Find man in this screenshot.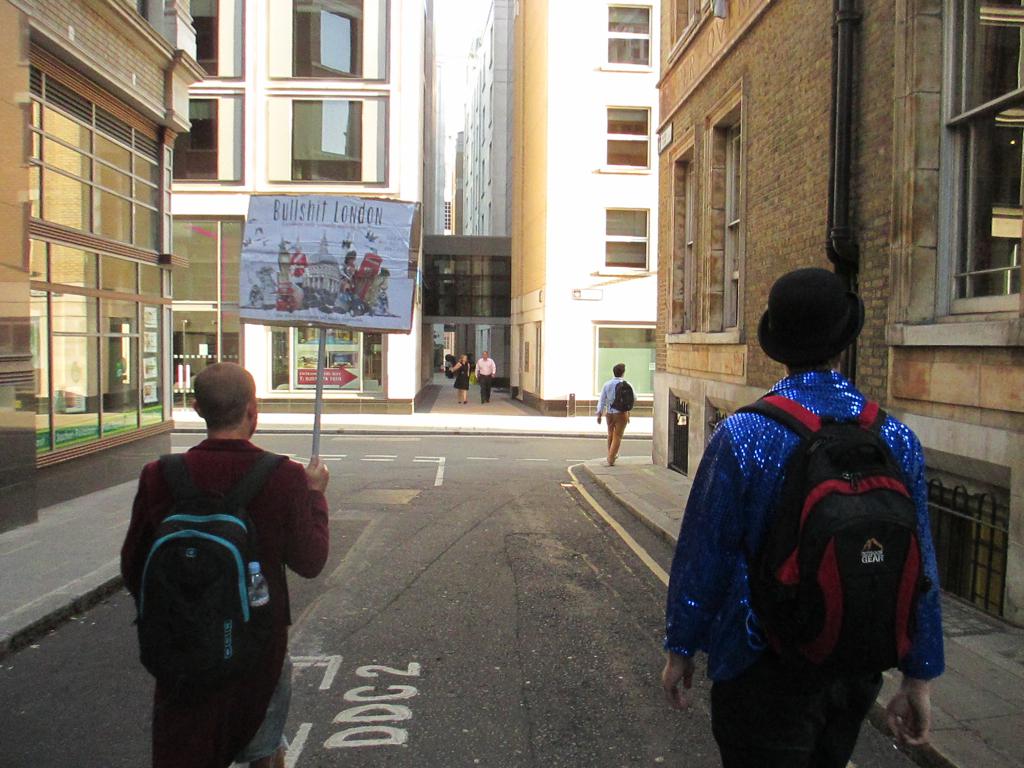
The bounding box for man is detection(112, 361, 321, 733).
